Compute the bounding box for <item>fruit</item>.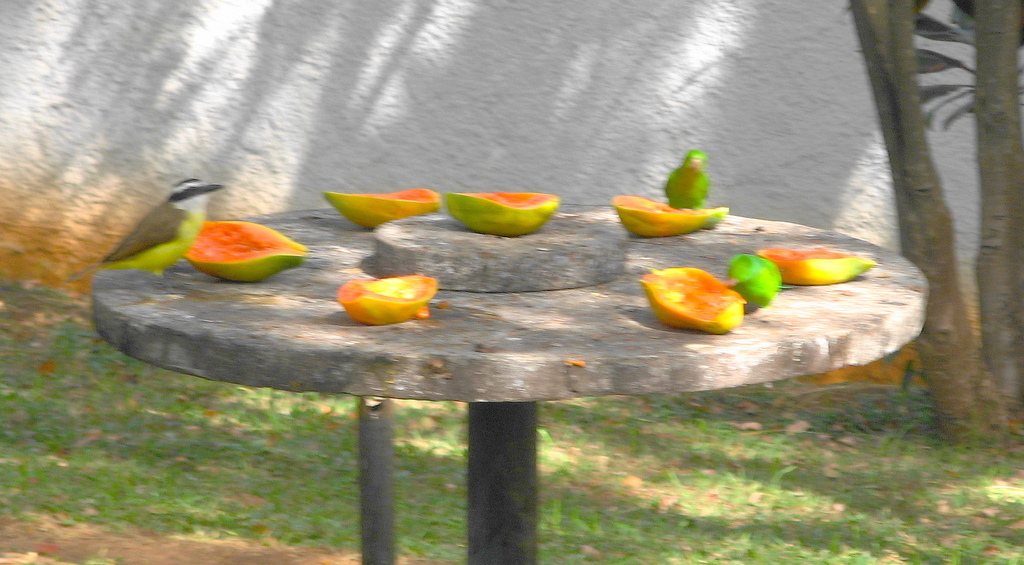
[182, 219, 301, 295].
